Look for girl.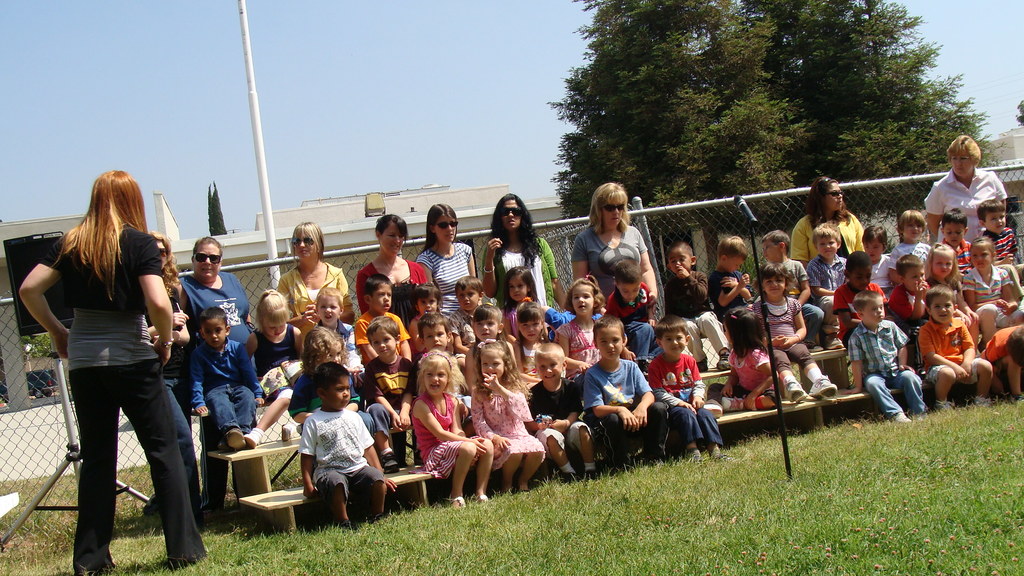
Found: locate(243, 285, 303, 445).
